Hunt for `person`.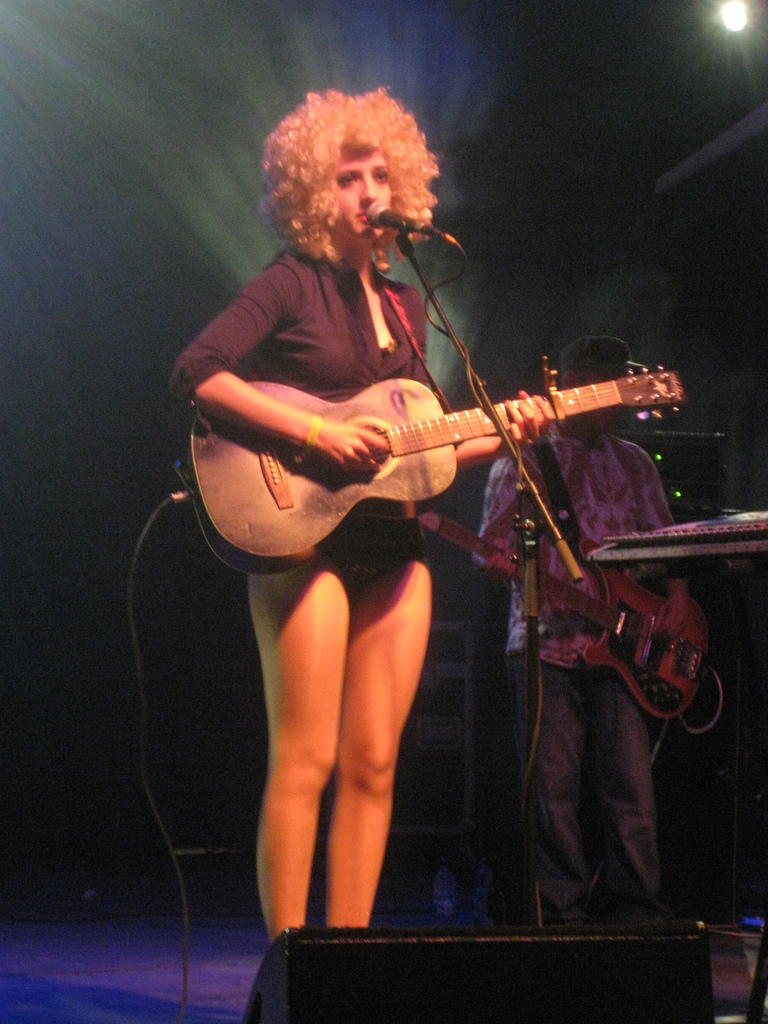
Hunted down at box=[170, 82, 551, 951].
